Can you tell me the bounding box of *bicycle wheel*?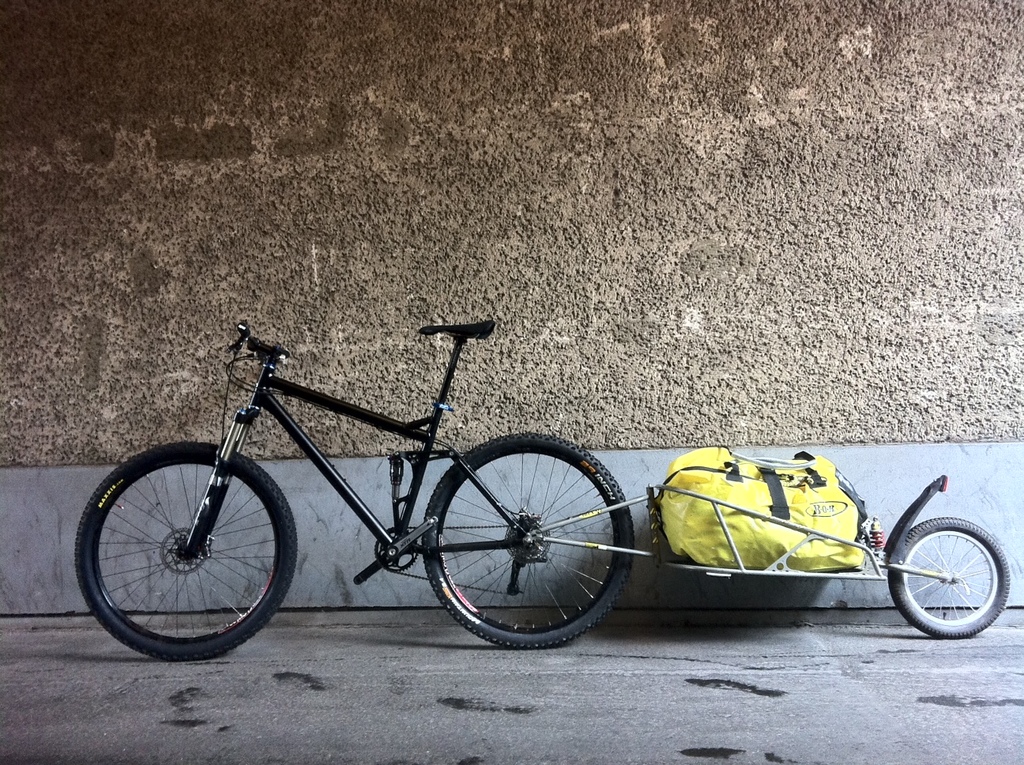
421, 431, 634, 650.
